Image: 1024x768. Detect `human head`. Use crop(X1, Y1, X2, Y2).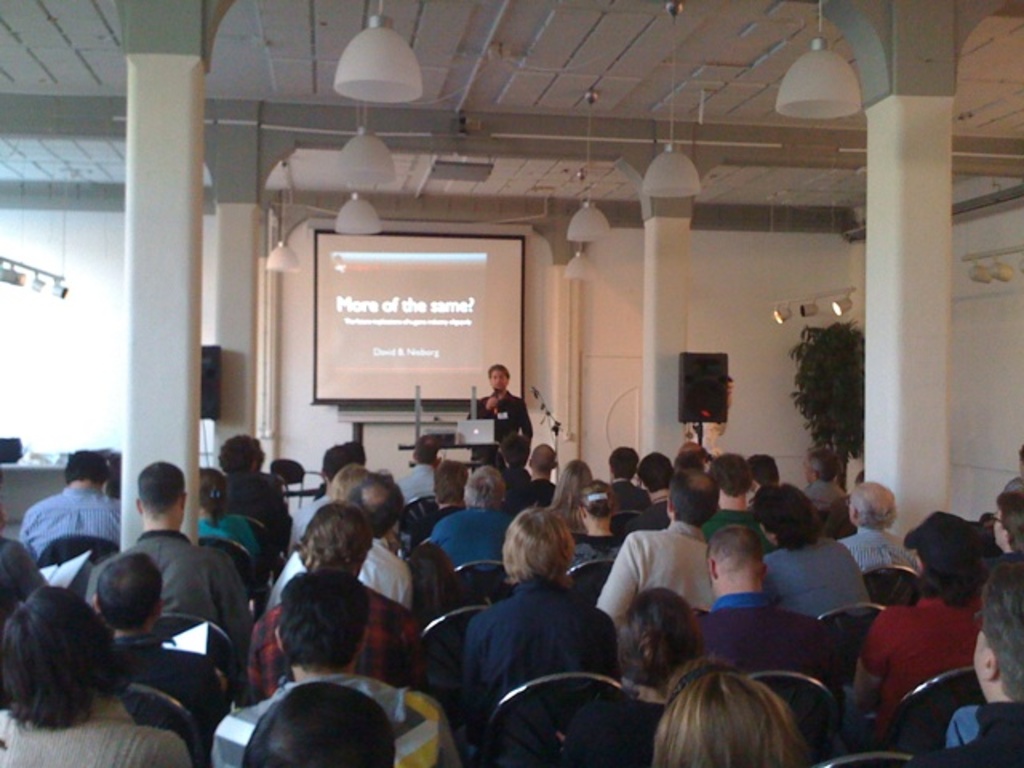
crop(323, 440, 370, 478).
